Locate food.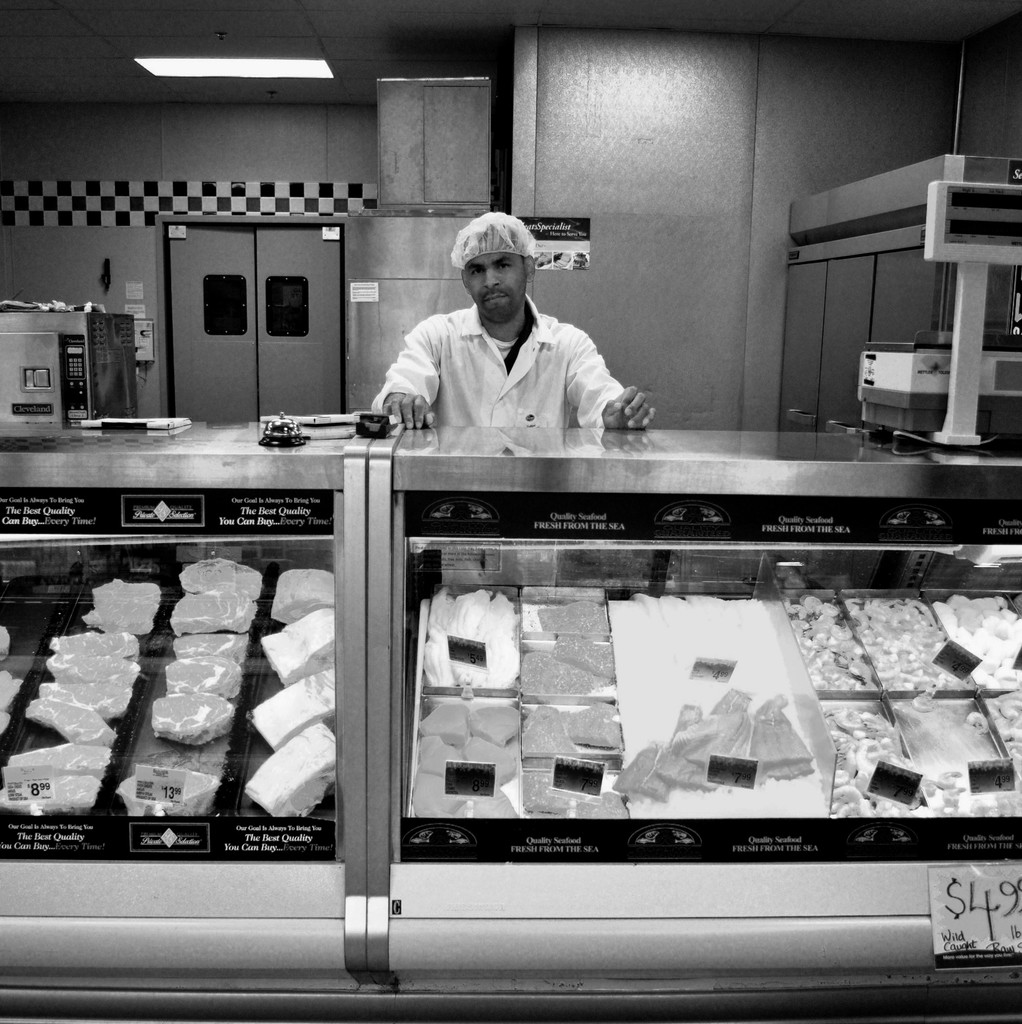
Bounding box: <bbox>923, 767, 967, 819</bbox>.
